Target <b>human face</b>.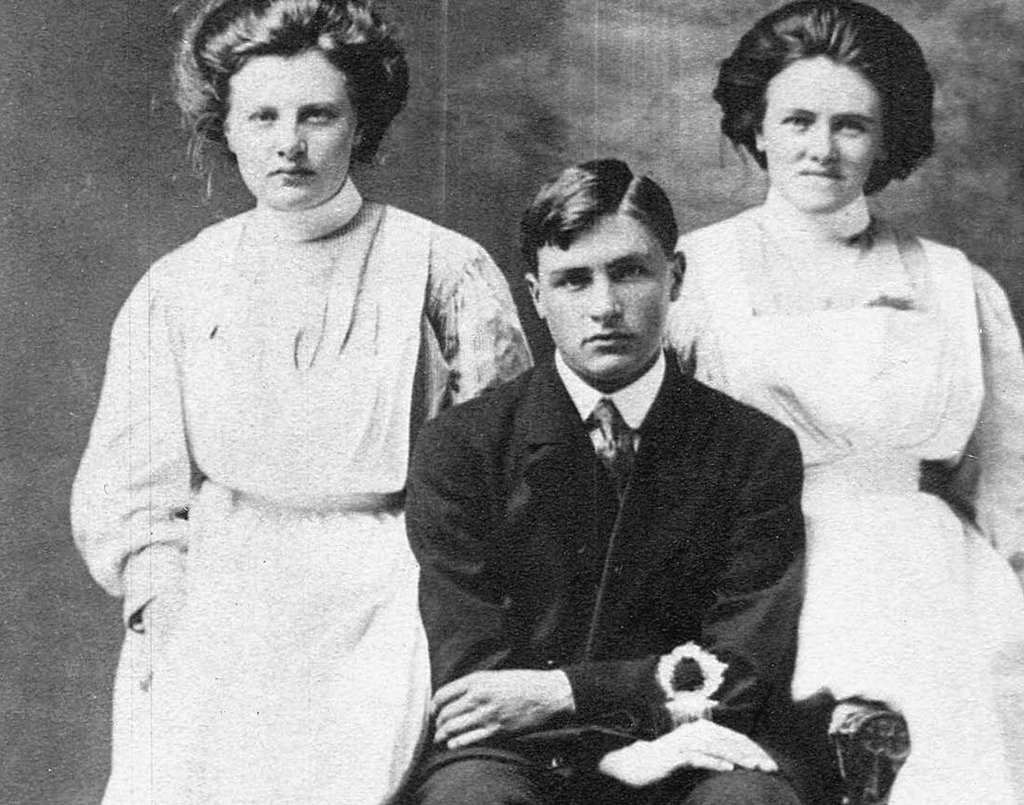
Target region: <region>542, 224, 668, 381</region>.
